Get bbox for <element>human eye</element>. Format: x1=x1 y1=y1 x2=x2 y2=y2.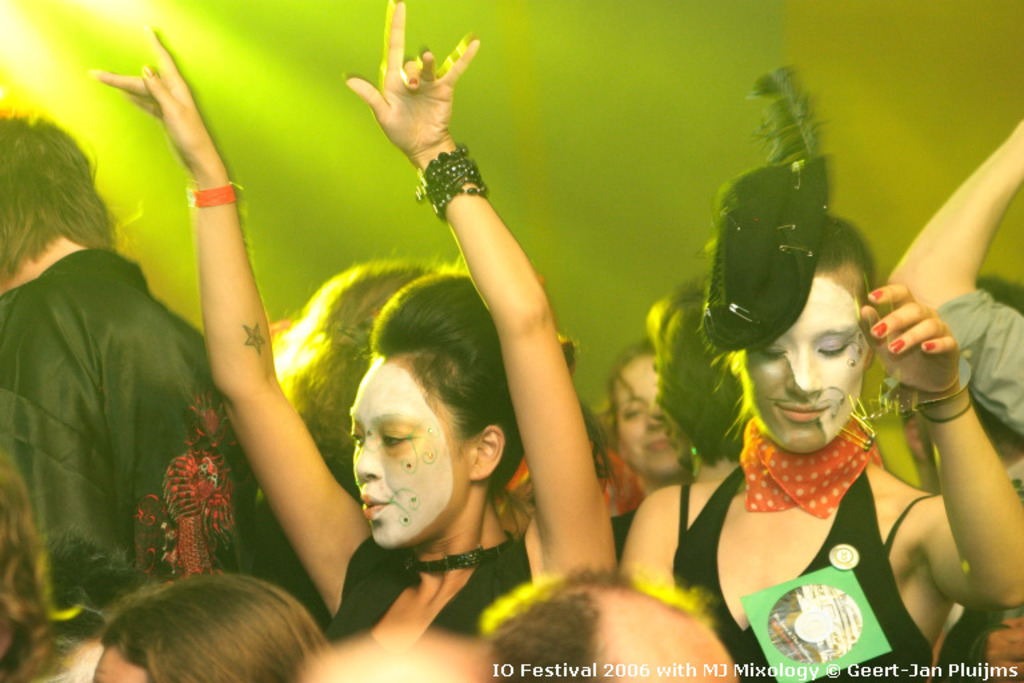
x1=353 y1=431 x2=365 y2=450.
